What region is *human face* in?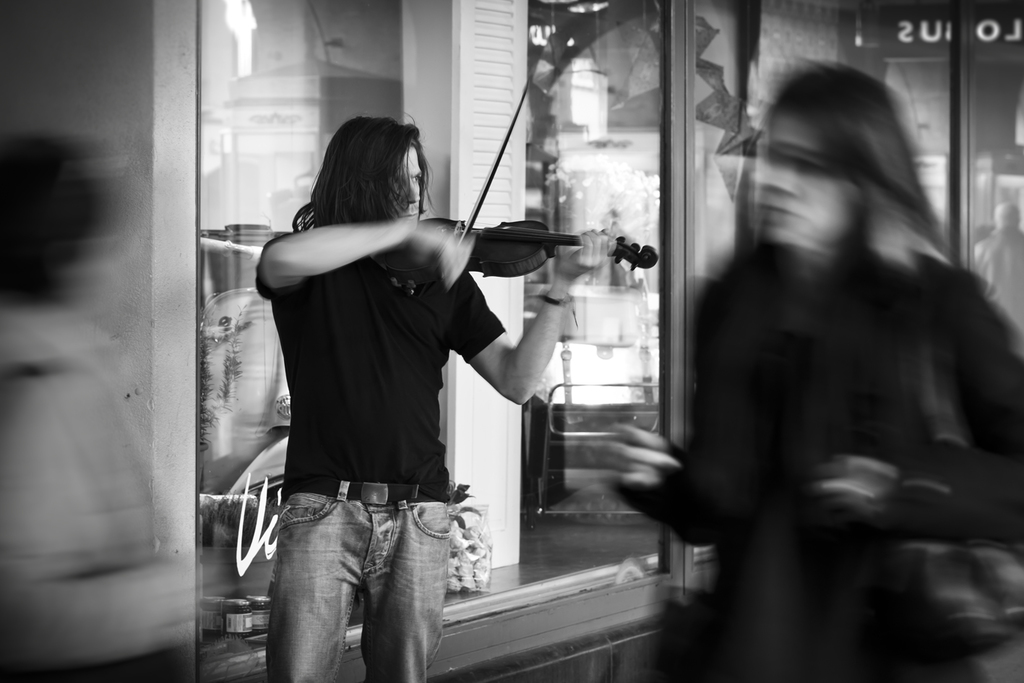
x1=757 y1=119 x2=846 y2=244.
